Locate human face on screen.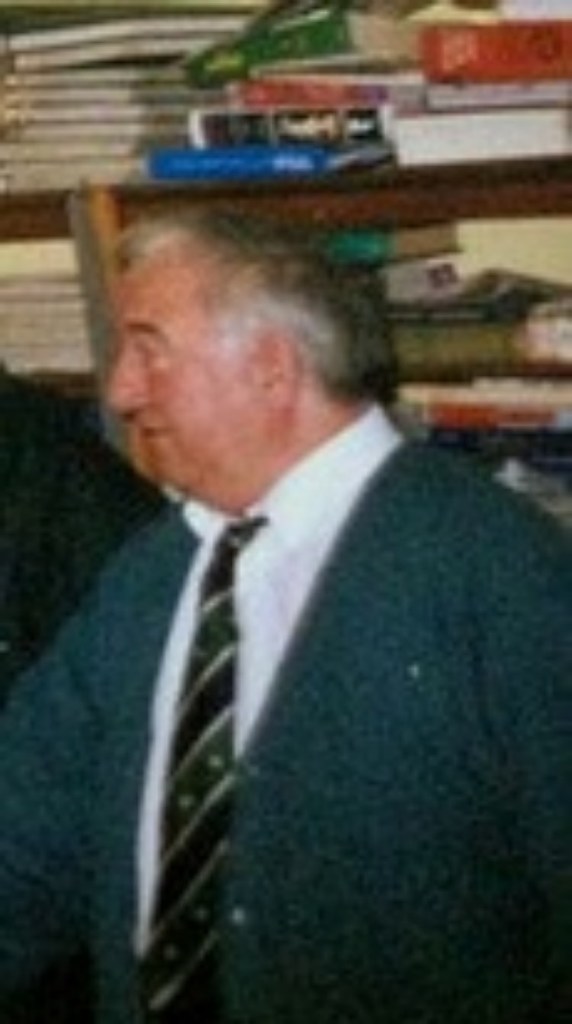
On screen at locate(98, 251, 268, 496).
